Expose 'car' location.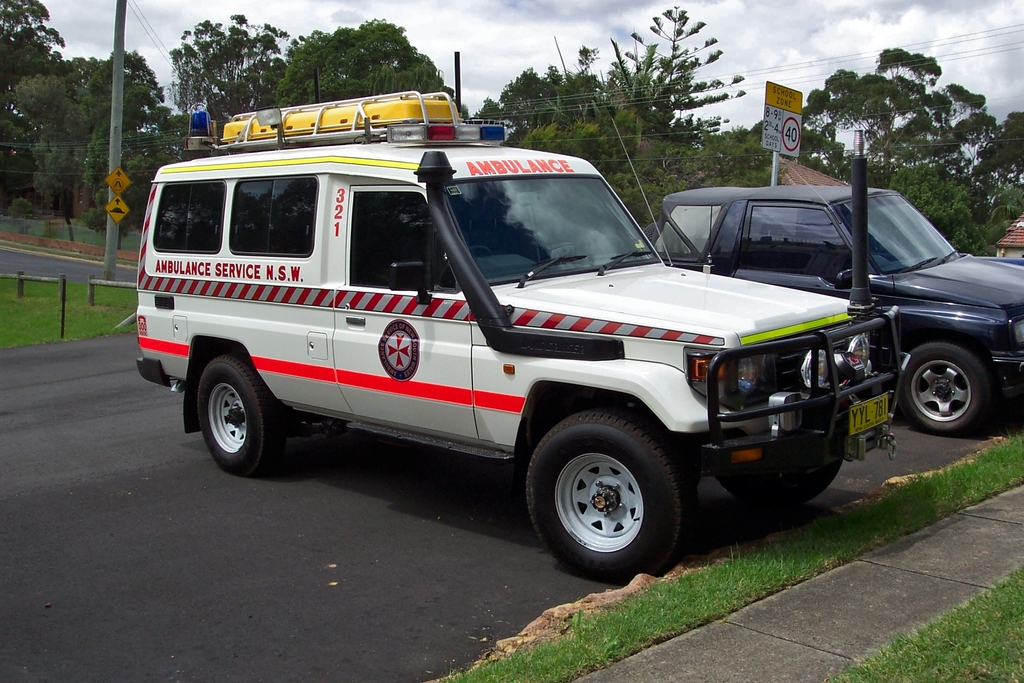
Exposed at region(645, 179, 1023, 428).
